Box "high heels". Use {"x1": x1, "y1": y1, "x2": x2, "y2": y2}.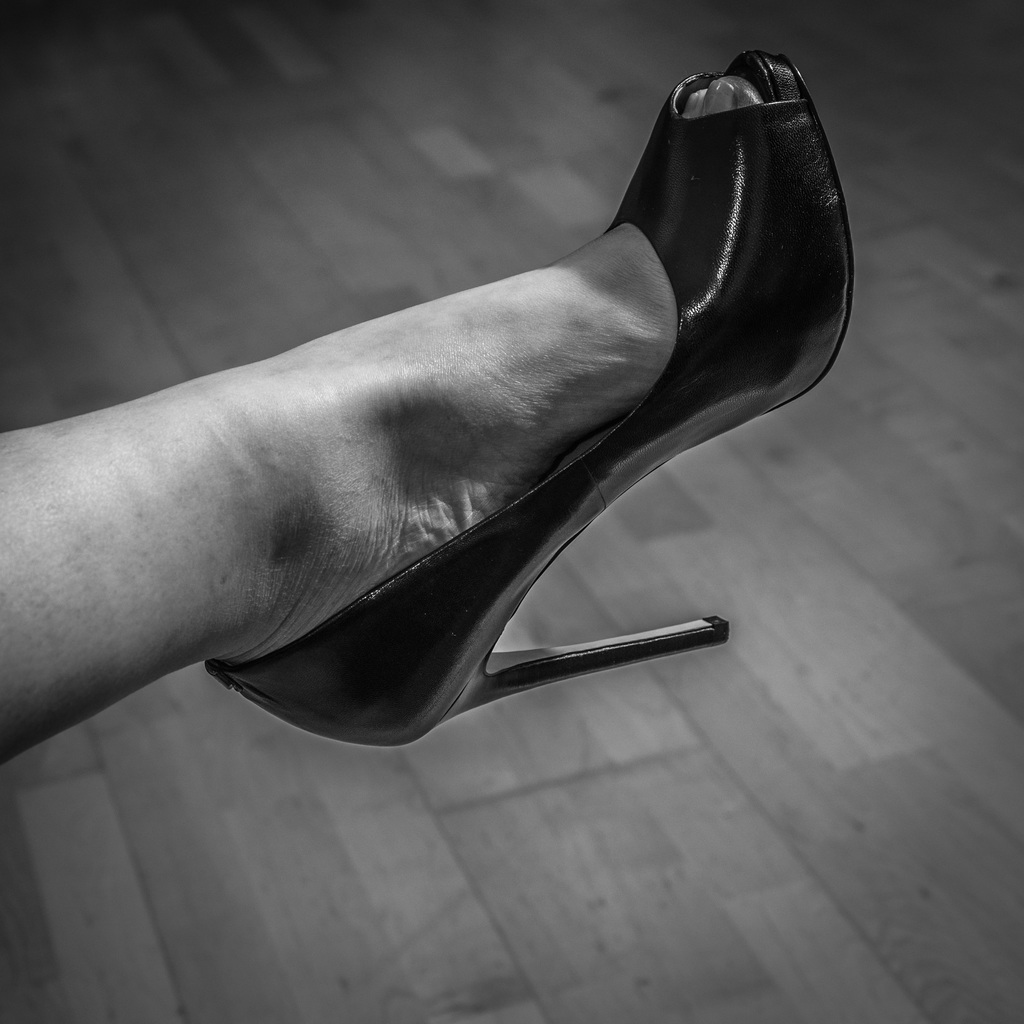
{"x1": 207, "y1": 50, "x2": 851, "y2": 752}.
